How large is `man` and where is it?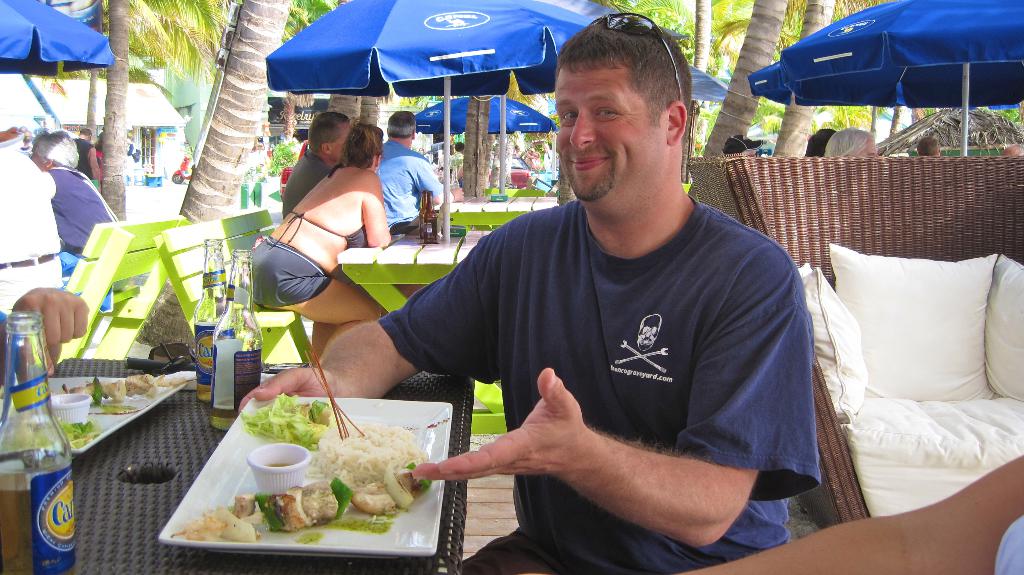
Bounding box: 379/51/849/553.
